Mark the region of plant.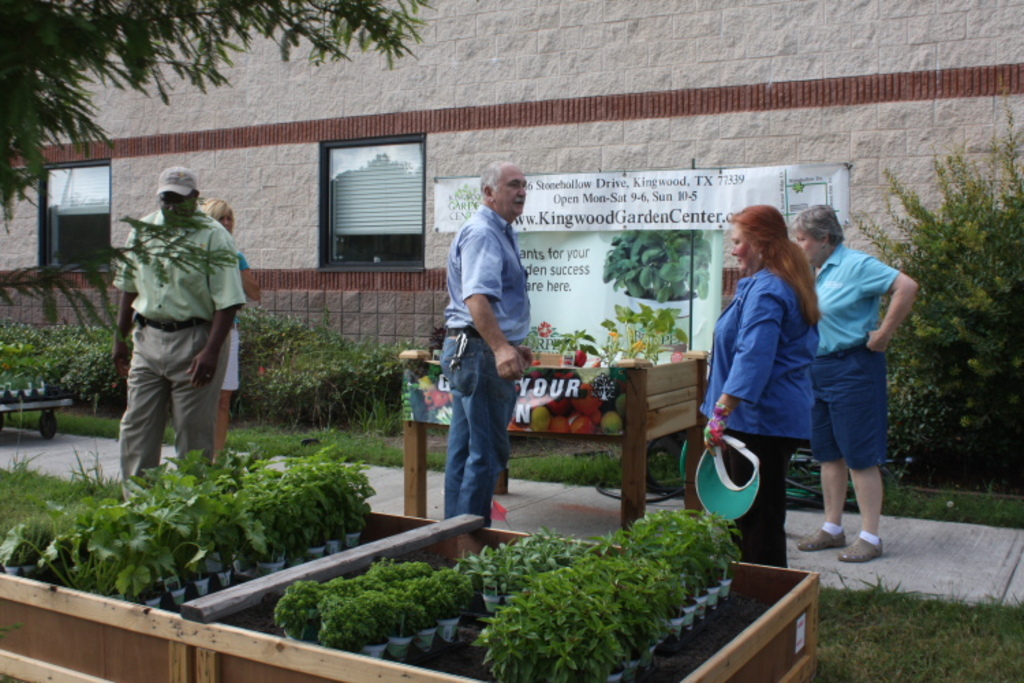
Region: (left=227, top=295, right=422, bottom=428).
